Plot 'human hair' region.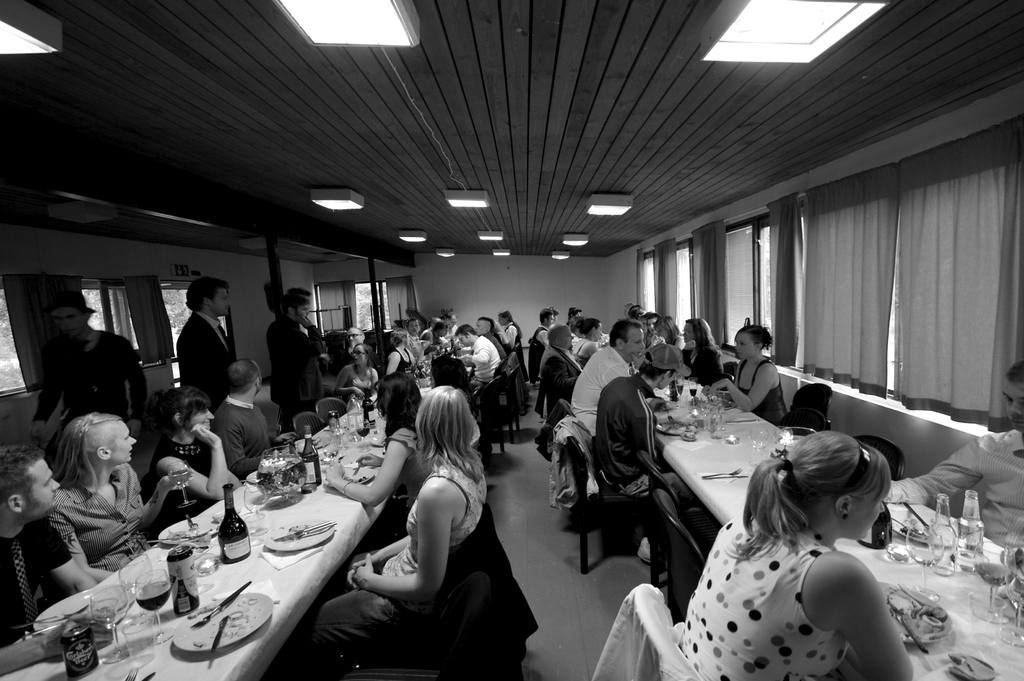
Plotted at bbox(182, 276, 229, 316).
